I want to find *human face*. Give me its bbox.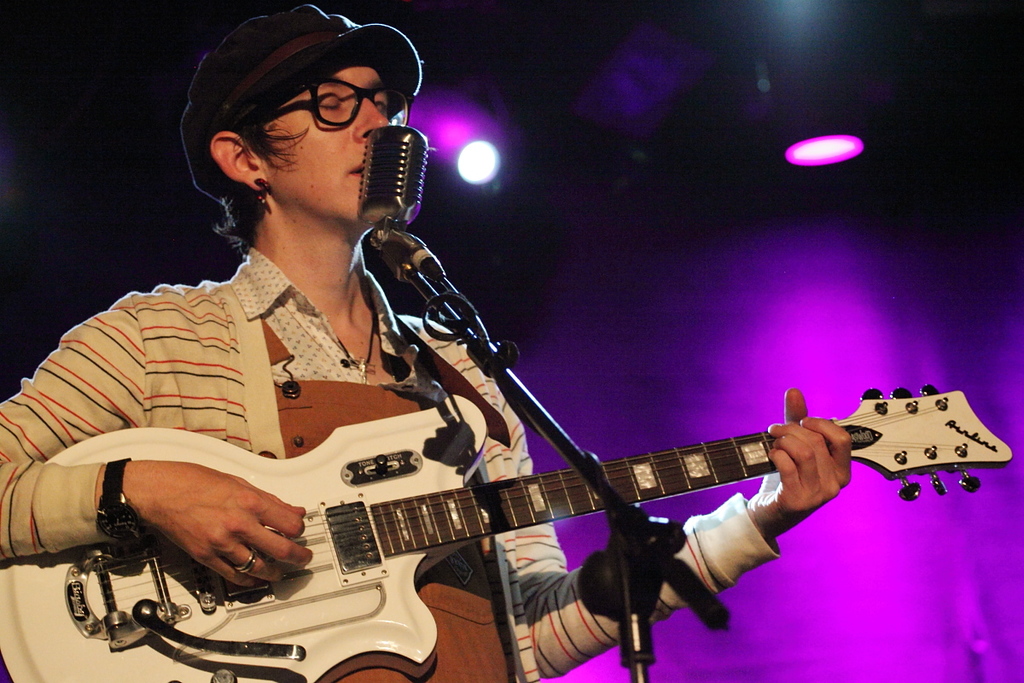
select_region(260, 64, 408, 213).
